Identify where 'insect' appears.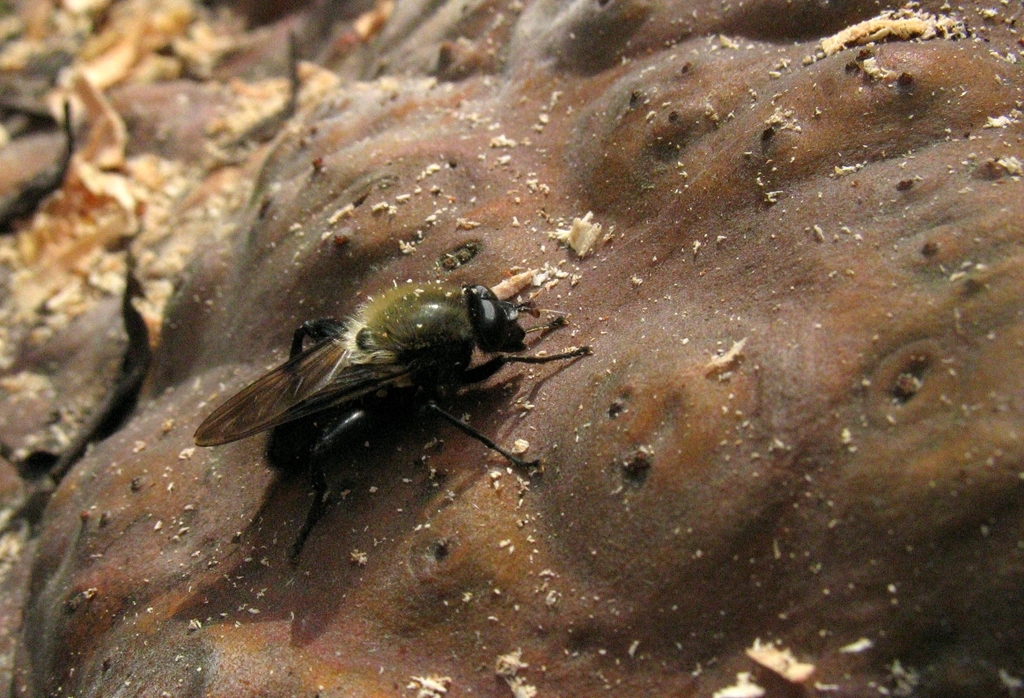
Appears at (x1=195, y1=285, x2=588, y2=569).
